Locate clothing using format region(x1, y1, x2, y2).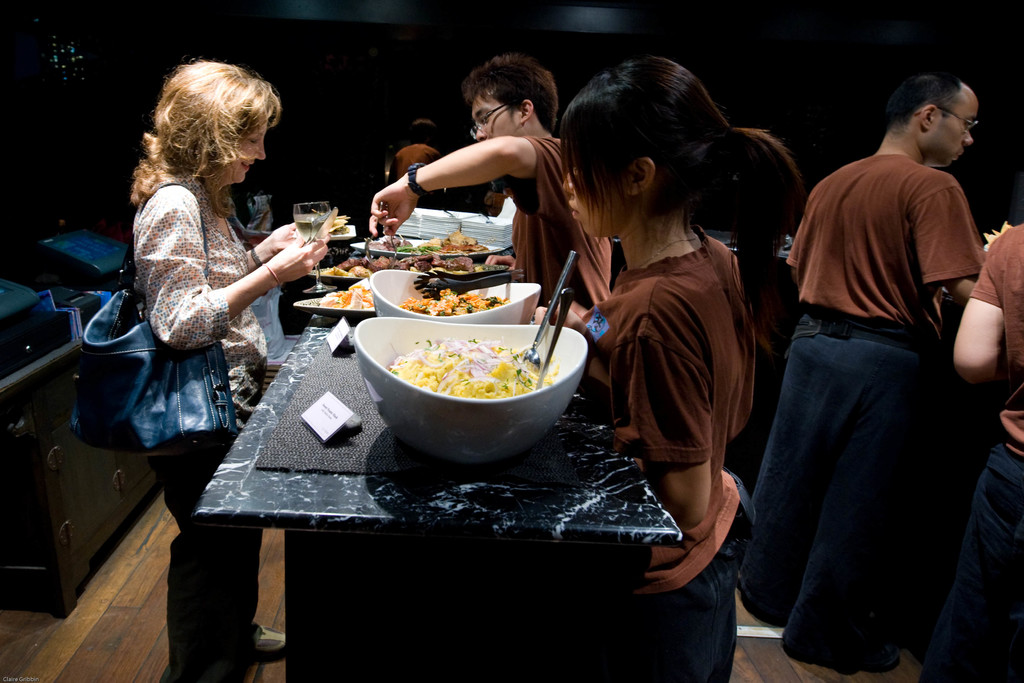
region(925, 233, 1023, 682).
